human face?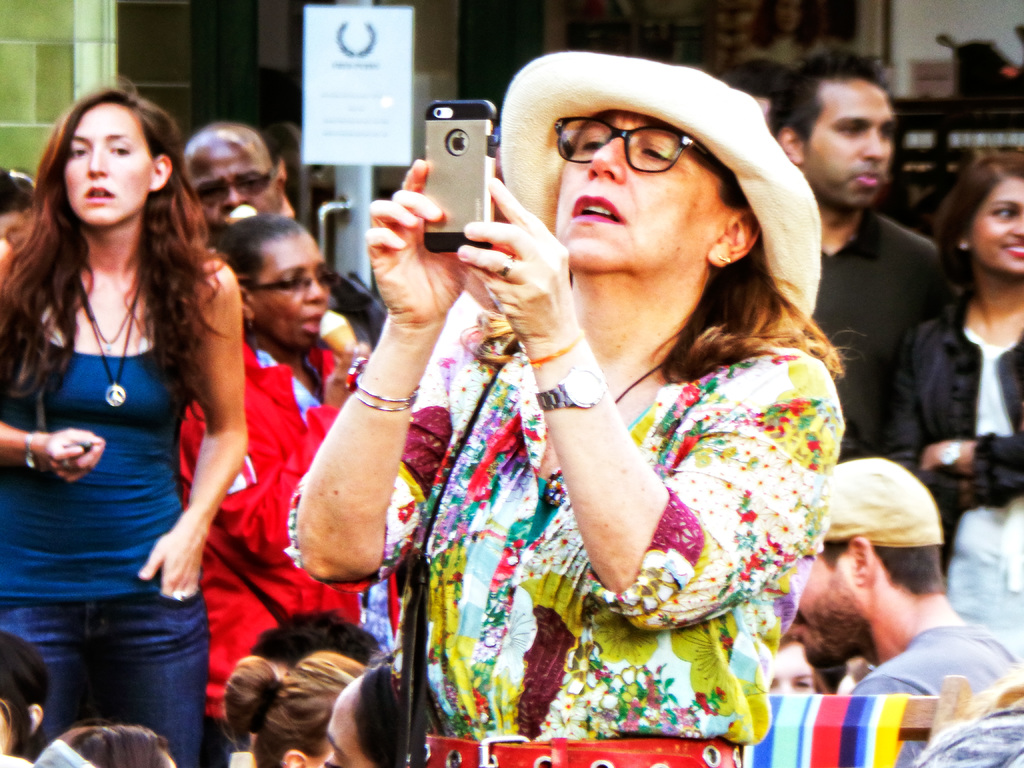
x1=801 y1=565 x2=880 y2=668
